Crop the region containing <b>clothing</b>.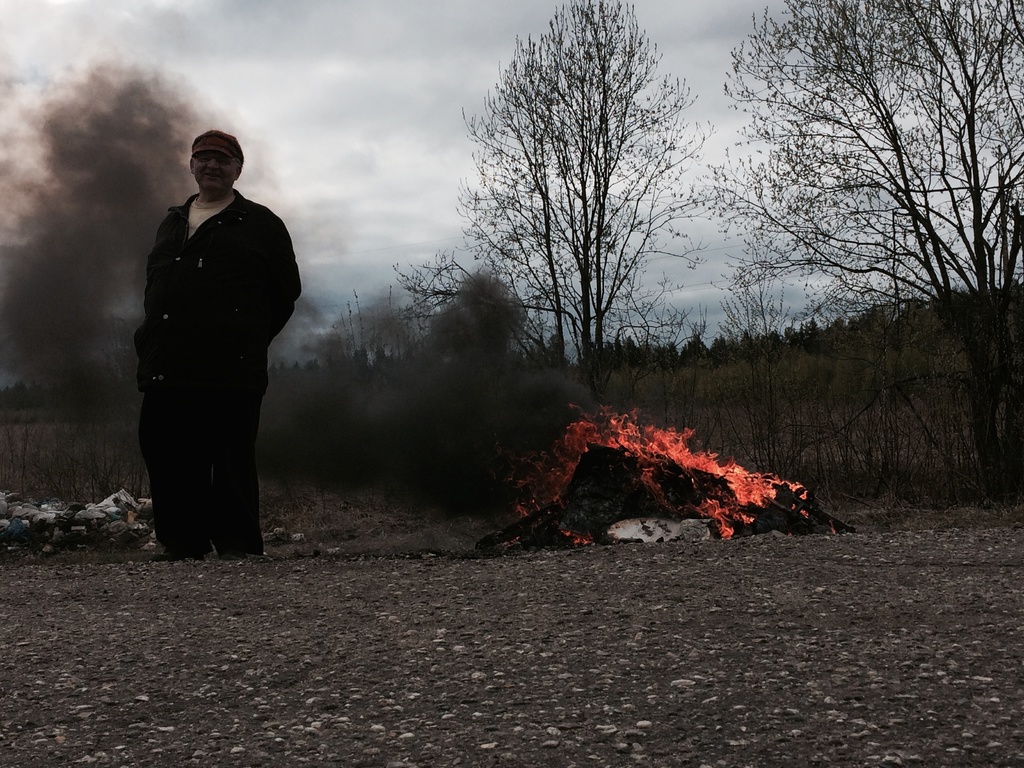
Crop region: l=122, t=134, r=300, b=541.
